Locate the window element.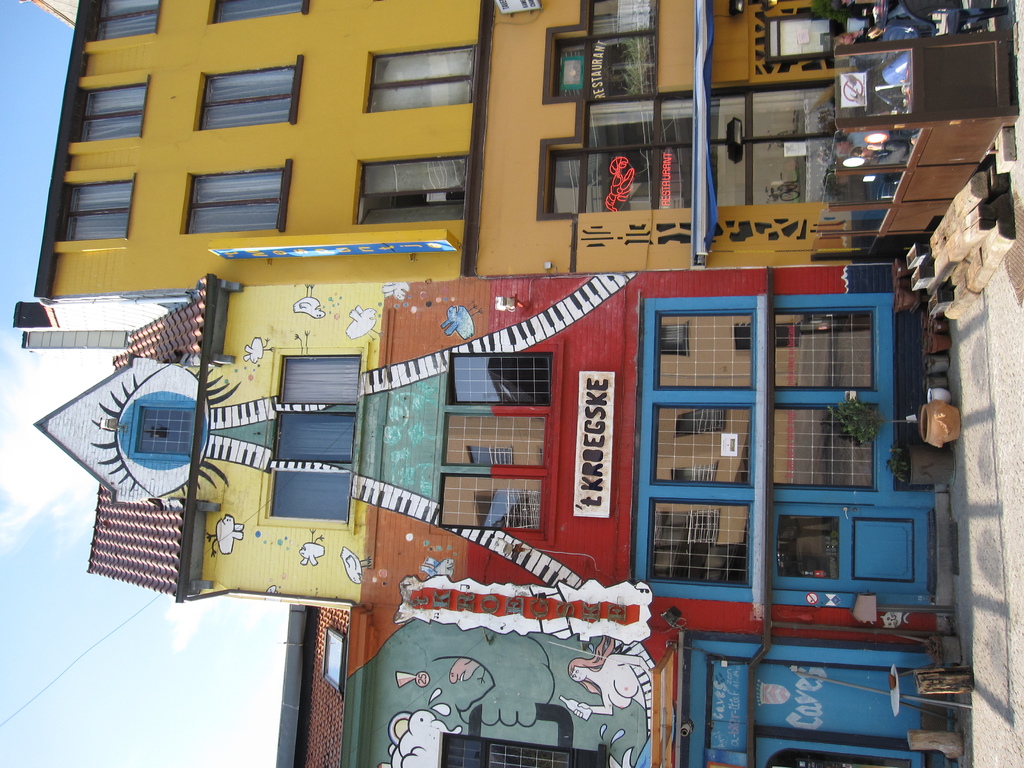
Element bbox: [x1=548, y1=24, x2=657, y2=105].
